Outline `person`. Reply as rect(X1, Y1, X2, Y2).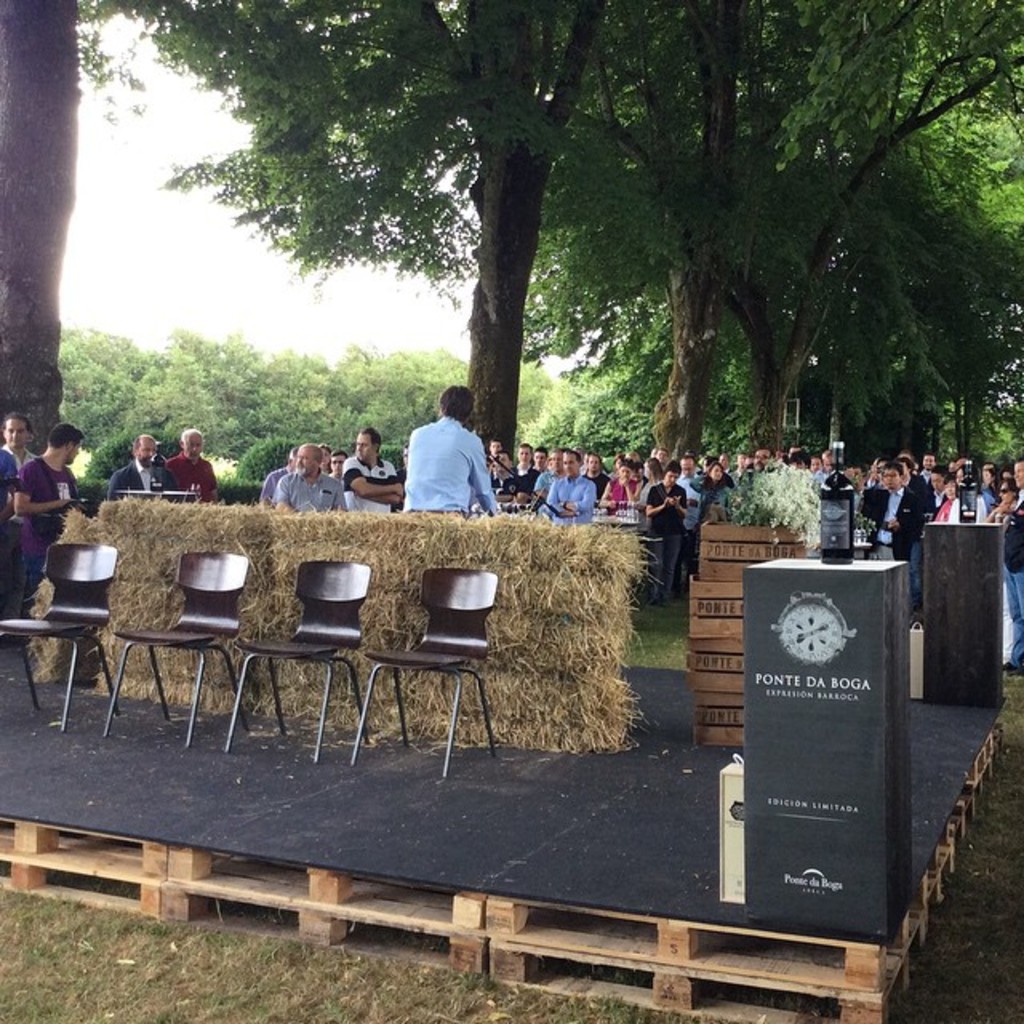
rect(862, 461, 918, 563).
